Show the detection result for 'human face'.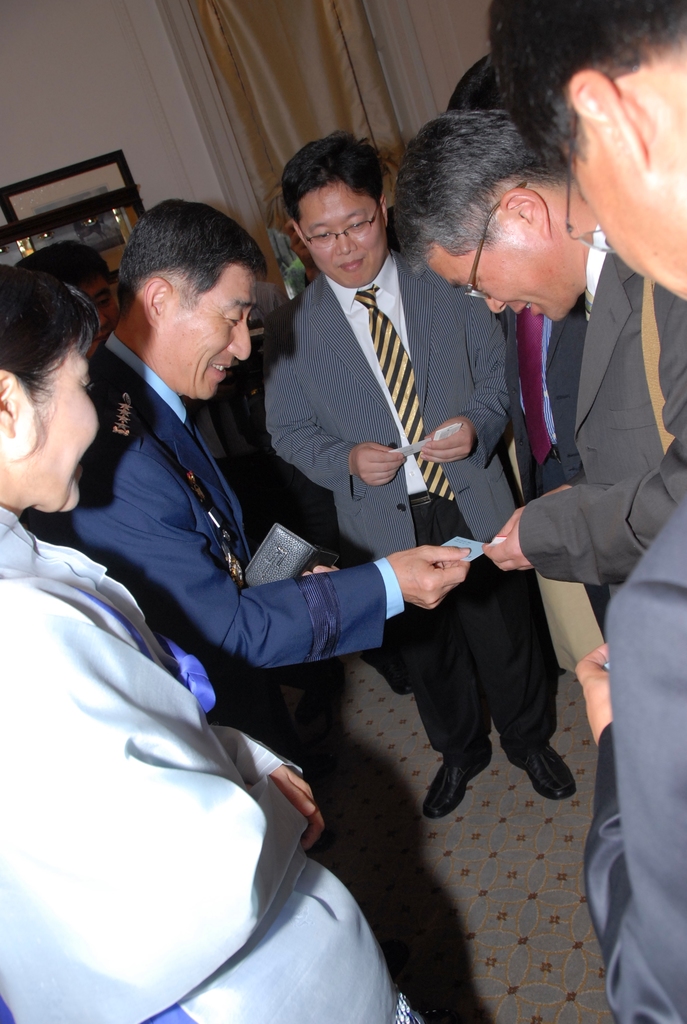
bbox(553, 144, 686, 296).
